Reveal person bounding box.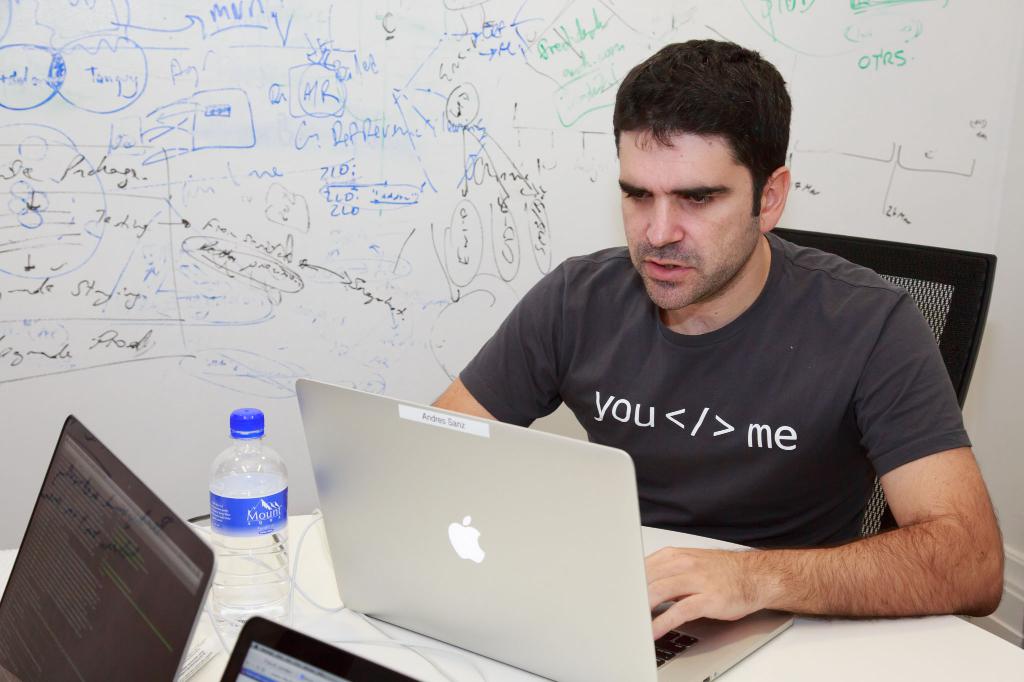
Revealed: x1=427, y1=40, x2=1005, y2=644.
